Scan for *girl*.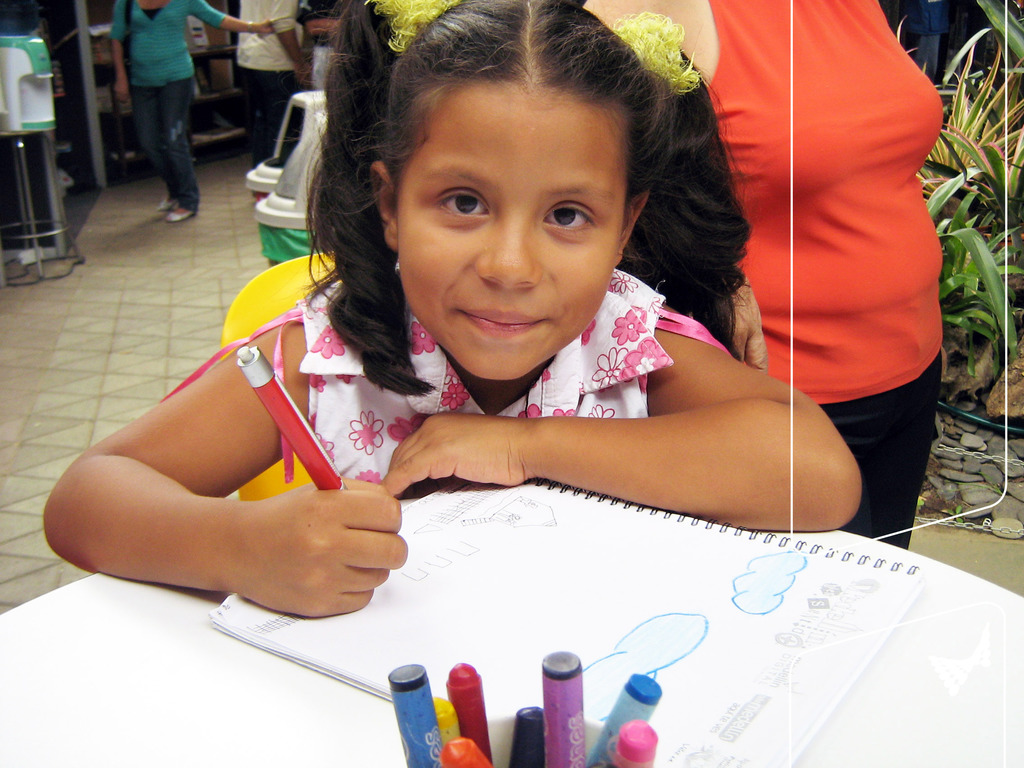
Scan result: 67, 20, 900, 653.
